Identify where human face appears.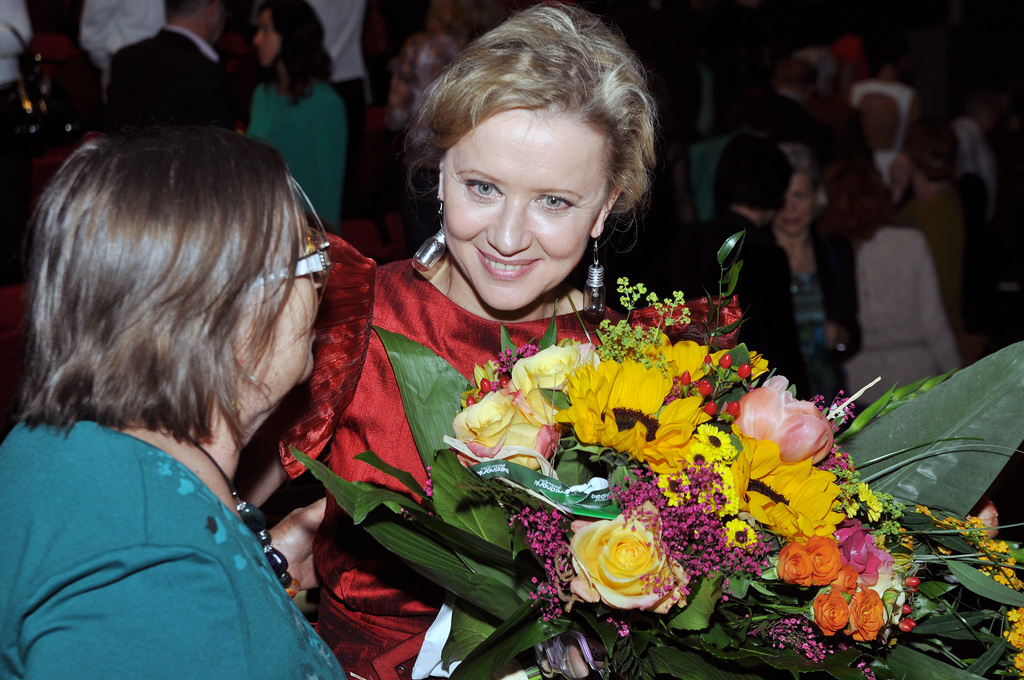
Appears at Rect(243, 213, 325, 382).
